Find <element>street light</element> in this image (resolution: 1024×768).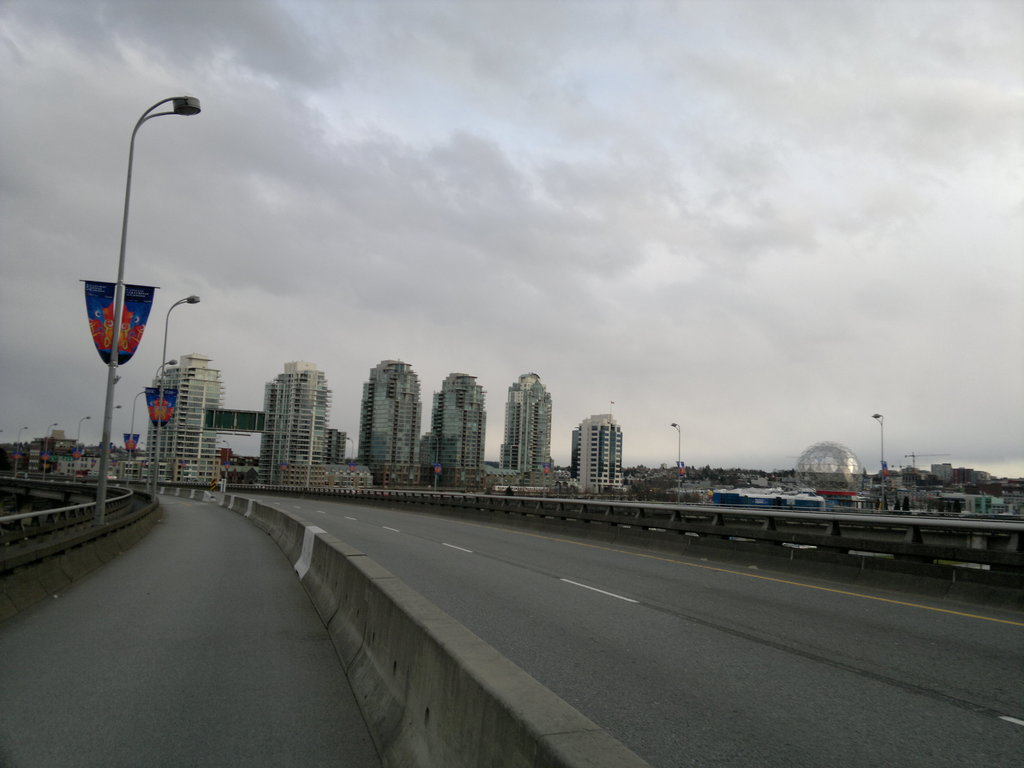
bbox=(148, 357, 180, 489).
